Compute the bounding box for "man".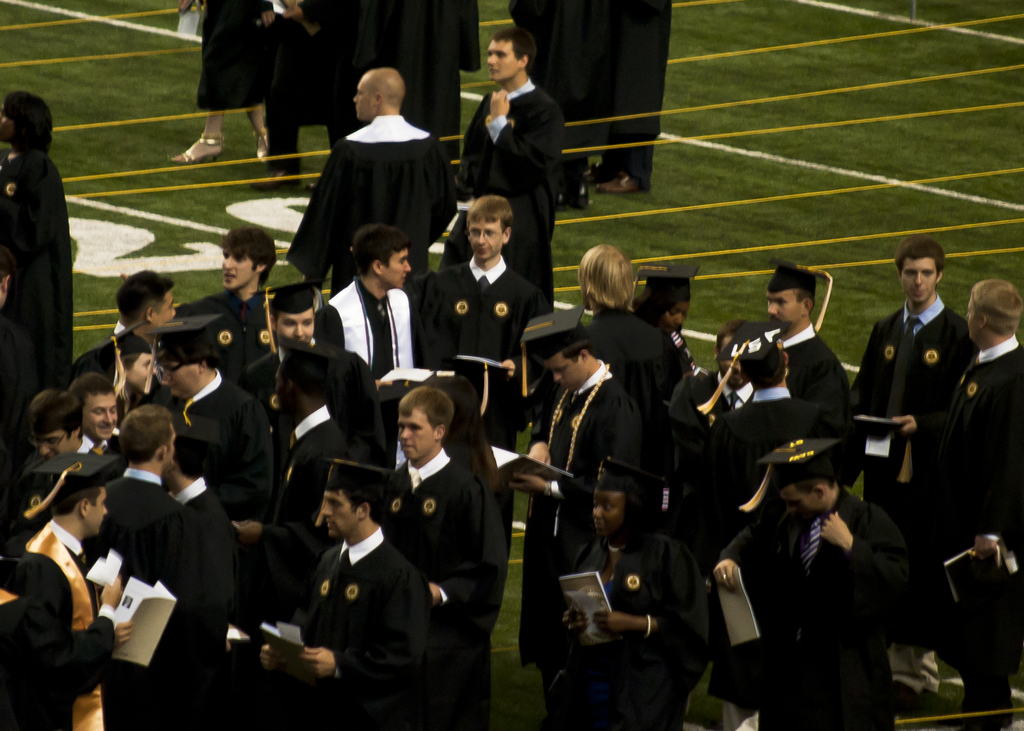
(382, 388, 502, 724).
